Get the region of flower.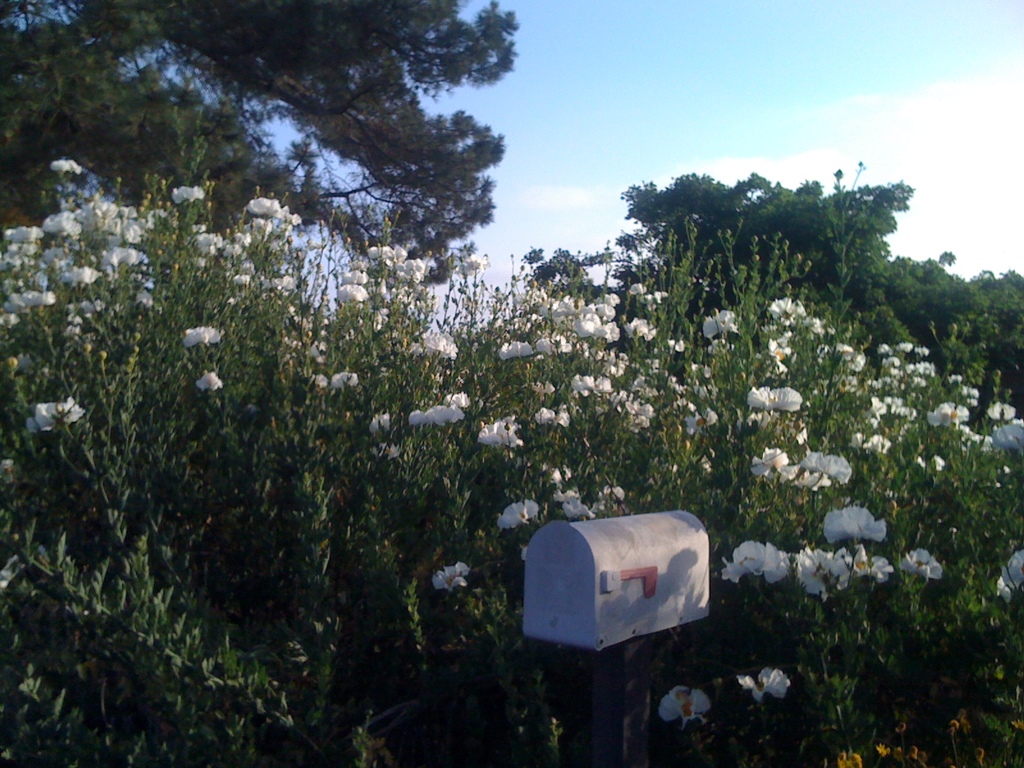
locate(906, 550, 943, 584).
